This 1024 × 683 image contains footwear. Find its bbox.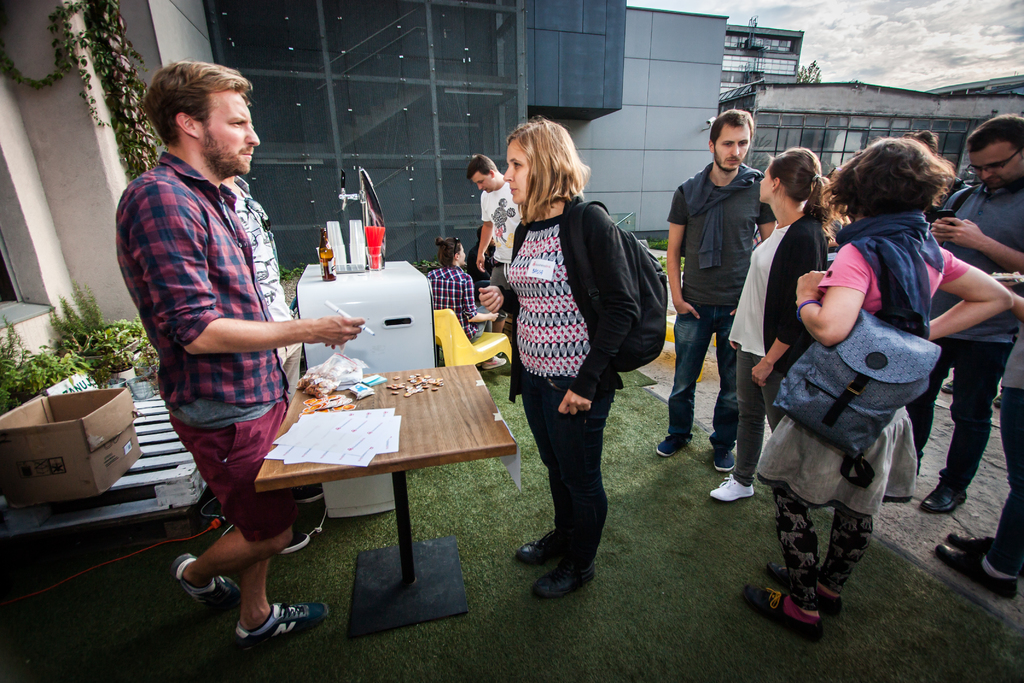
[278, 530, 309, 554].
